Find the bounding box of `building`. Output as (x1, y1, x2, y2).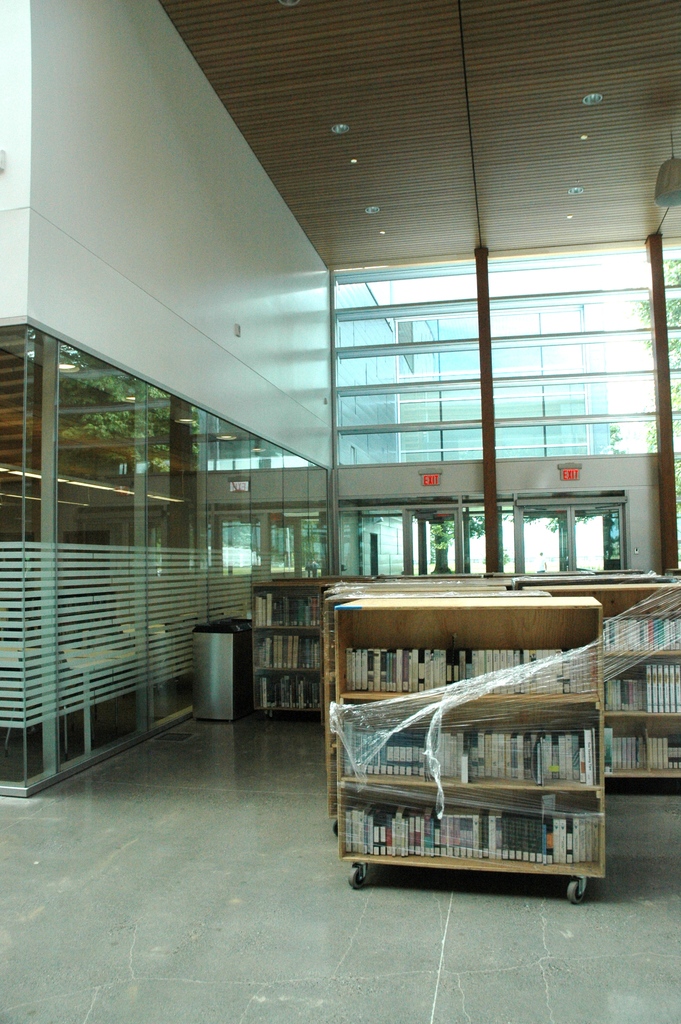
(0, 0, 680, 1023).
